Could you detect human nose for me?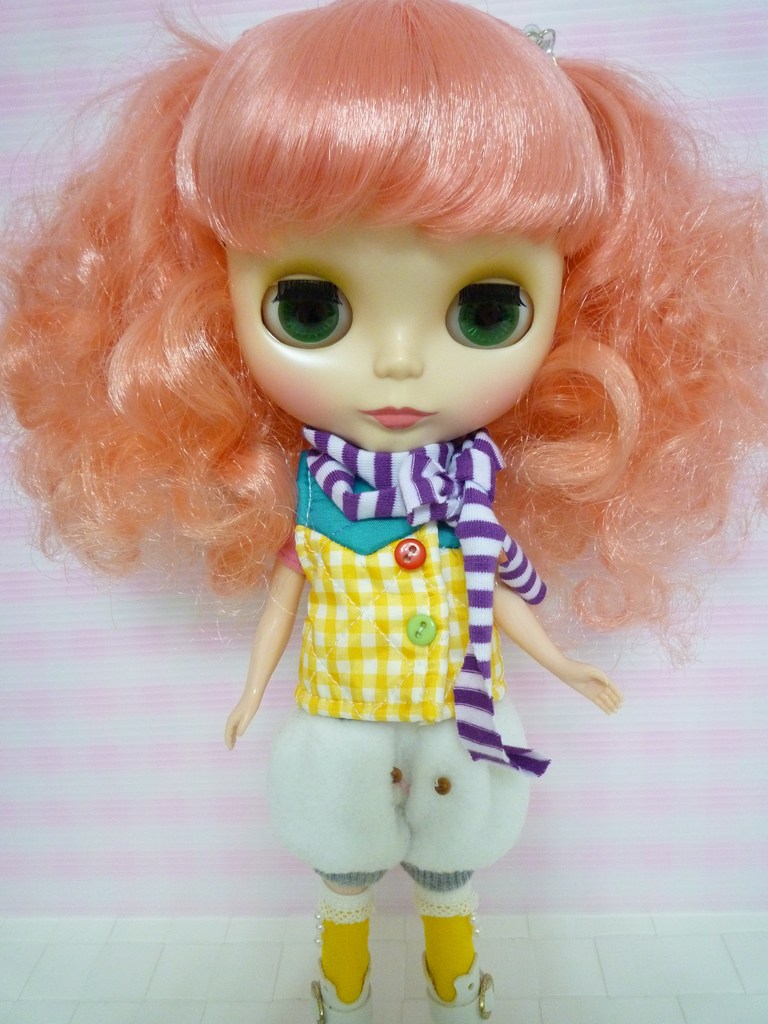
Detection result: Rect(367, 283, 436, 376).
